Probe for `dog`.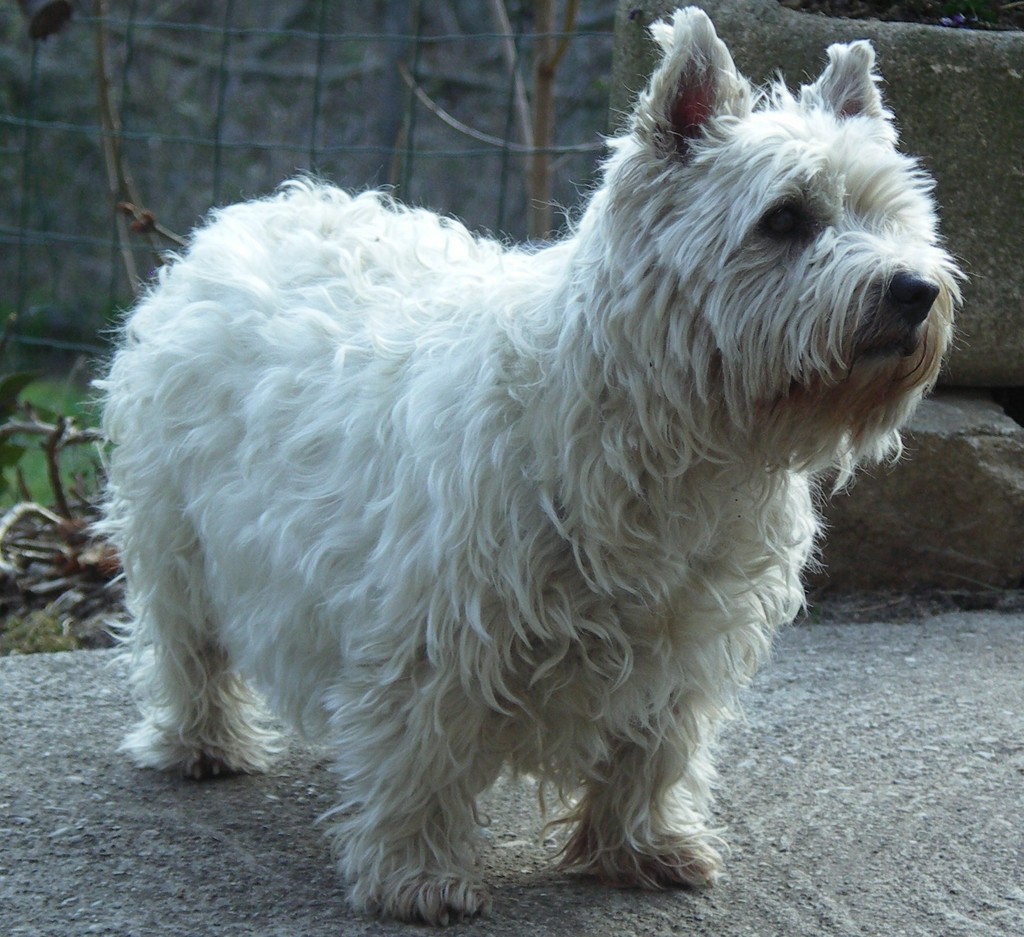
Probe result: Rect(77, 4, 968, 932).
